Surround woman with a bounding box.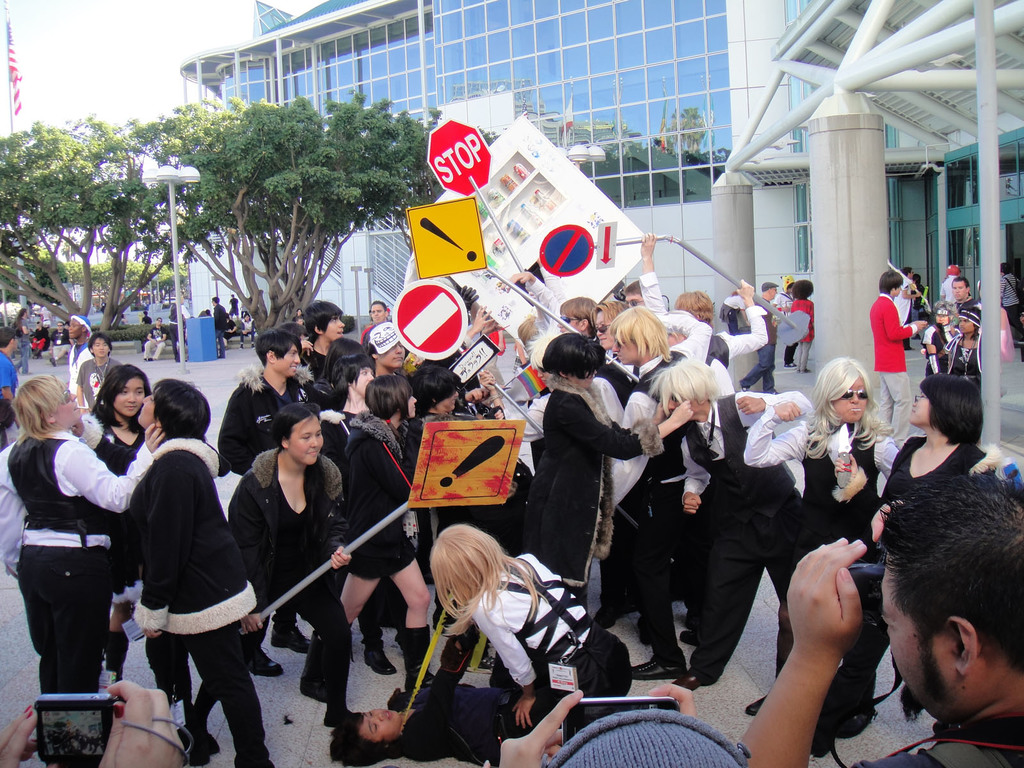
l=0, t=375, r=165, b=700.
